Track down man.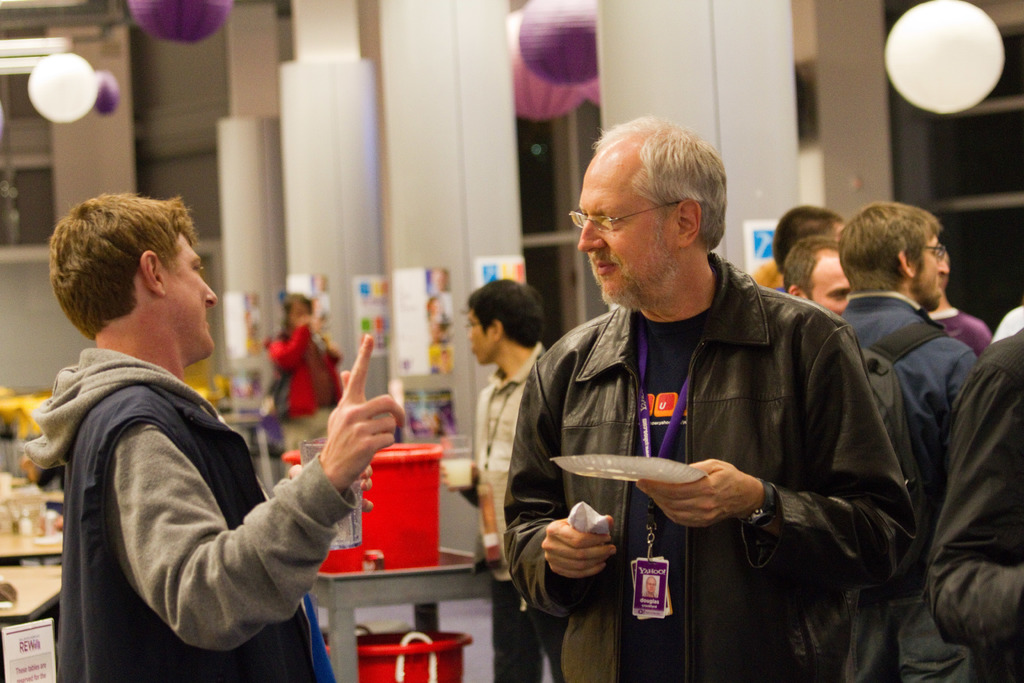
Tracked to 836, 198, 981, 537.
